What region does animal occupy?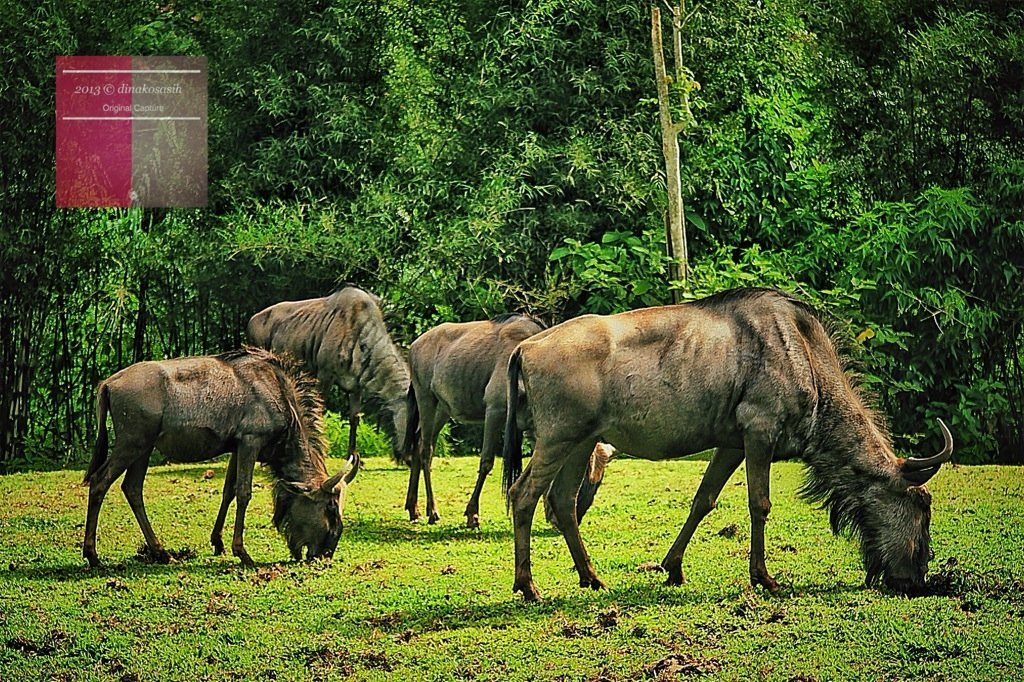
[left=404, top=309, right=615, bottom=543].
